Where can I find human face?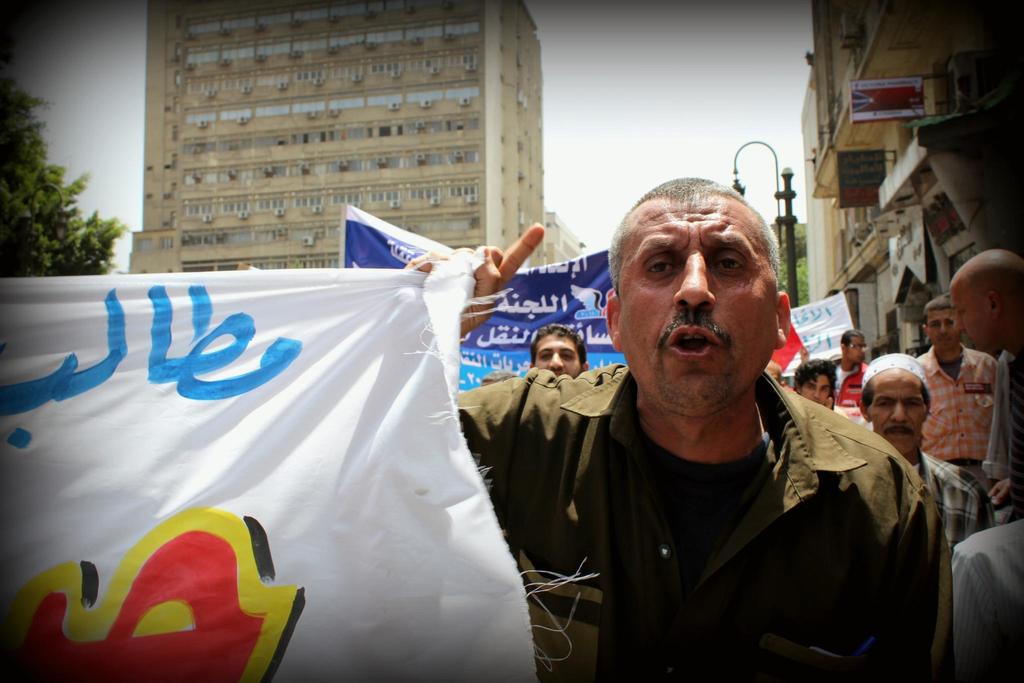
You can find it at 925, 311, 955, 351.
